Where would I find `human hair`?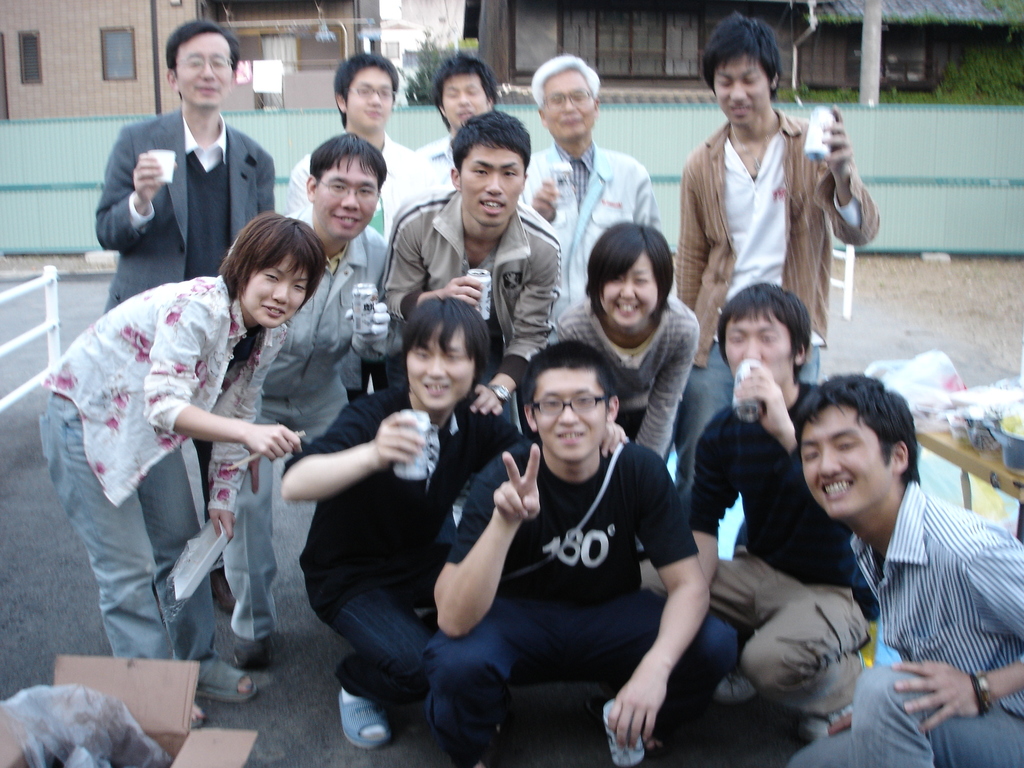
At <bbox>397, 296, 493, 373</bbox>.
